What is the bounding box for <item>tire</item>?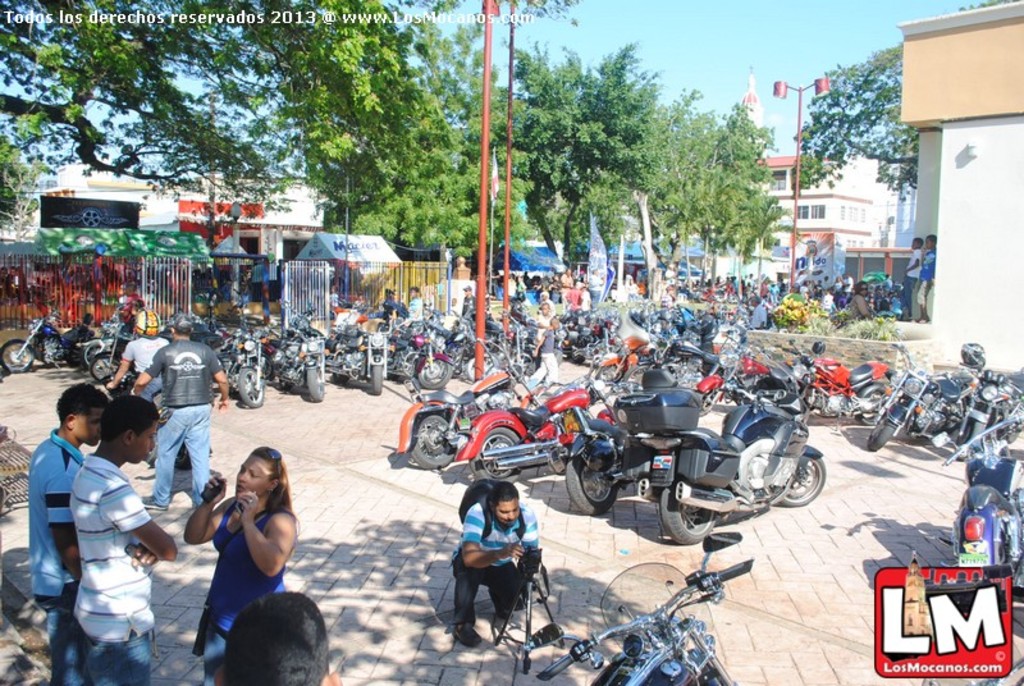
[left=76, top=338, right=111, bottom=362].
